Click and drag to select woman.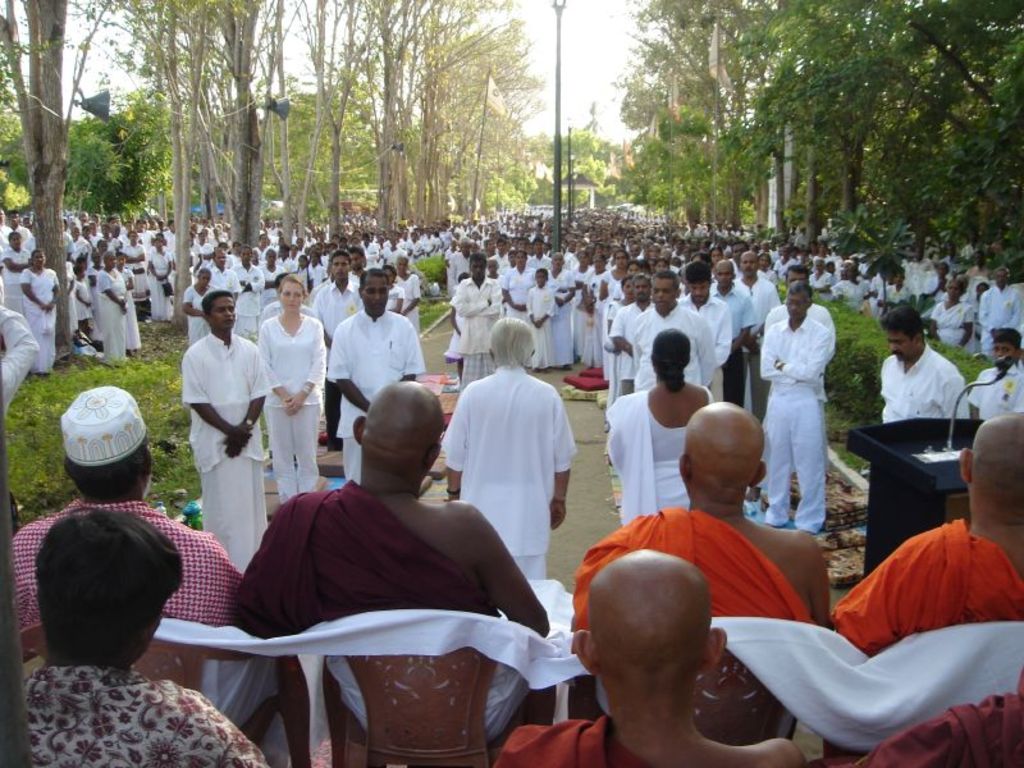
Selection: region(13, 242, 68, 372).
